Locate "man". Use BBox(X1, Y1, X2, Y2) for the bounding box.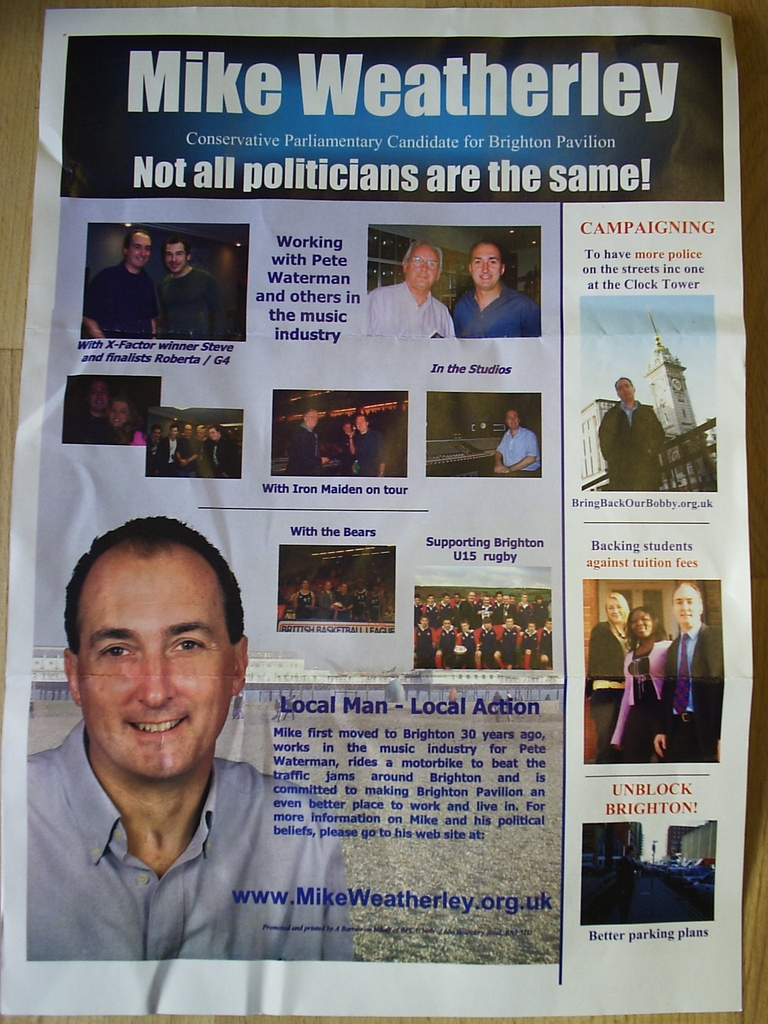
BBox(71, 378, 117, 447).
